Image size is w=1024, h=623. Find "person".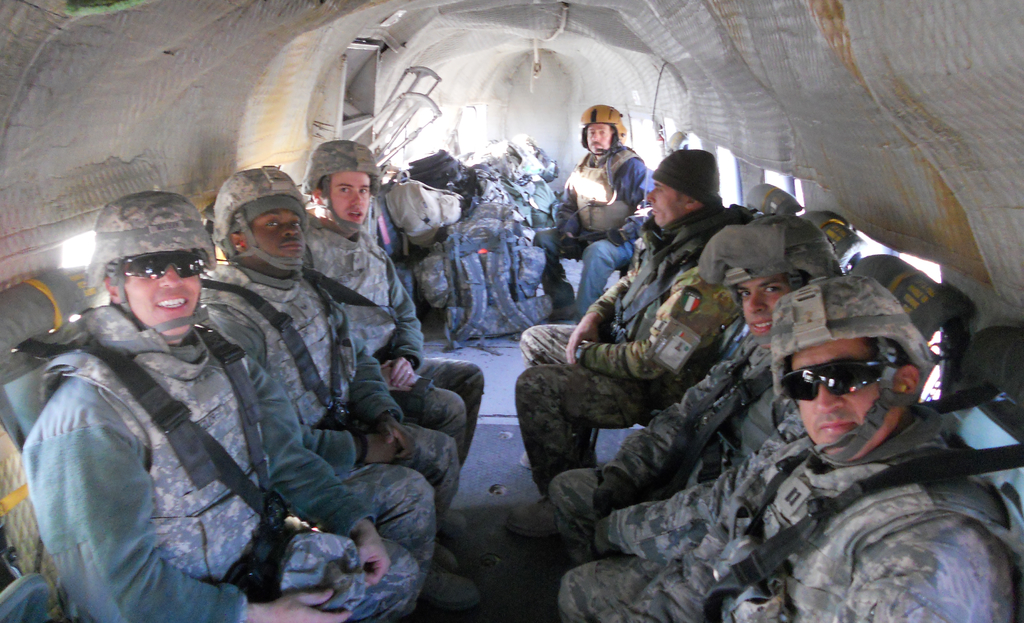
(557, 269, 1020, 622).
